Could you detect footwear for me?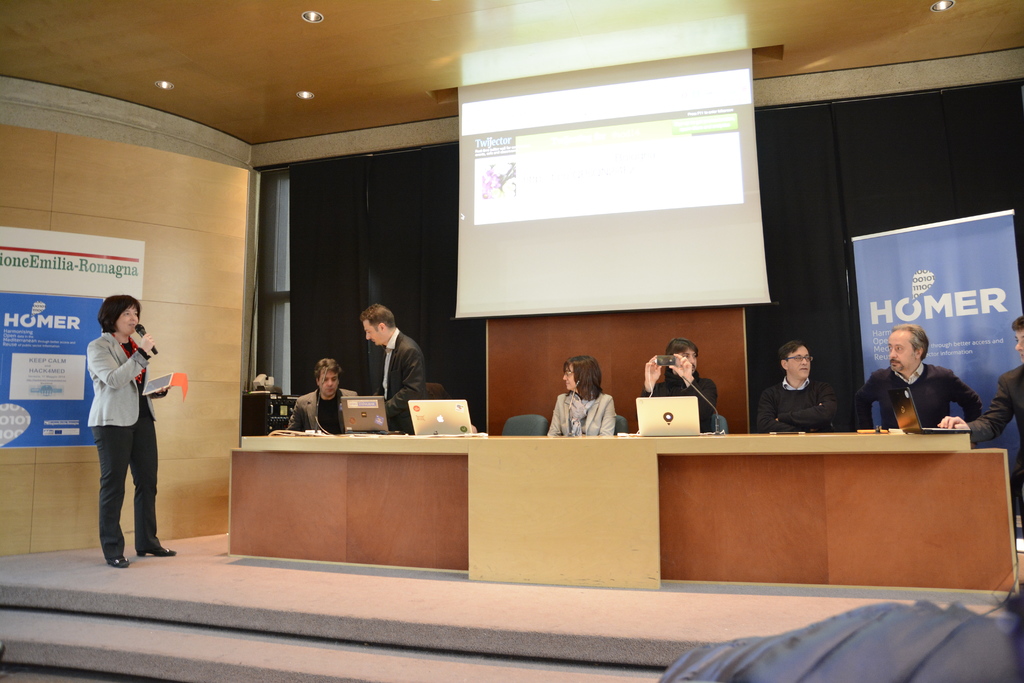
Detection result: 107,552,129,568.
